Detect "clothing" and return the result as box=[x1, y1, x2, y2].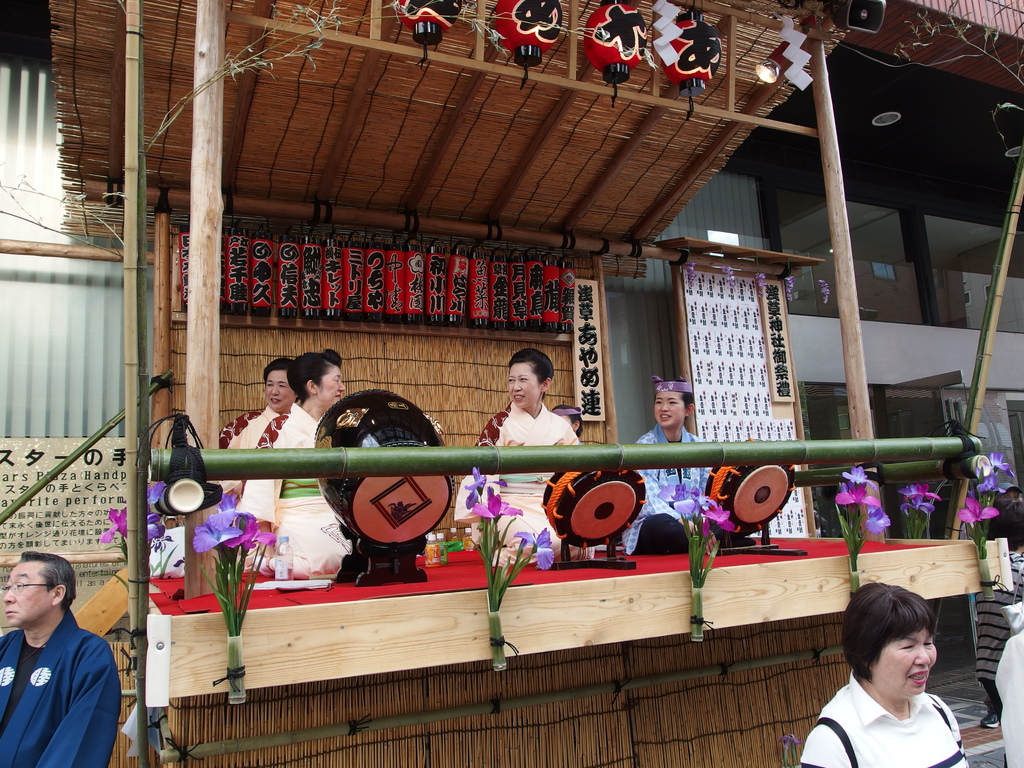
box=[799, 671, 969, 767].
